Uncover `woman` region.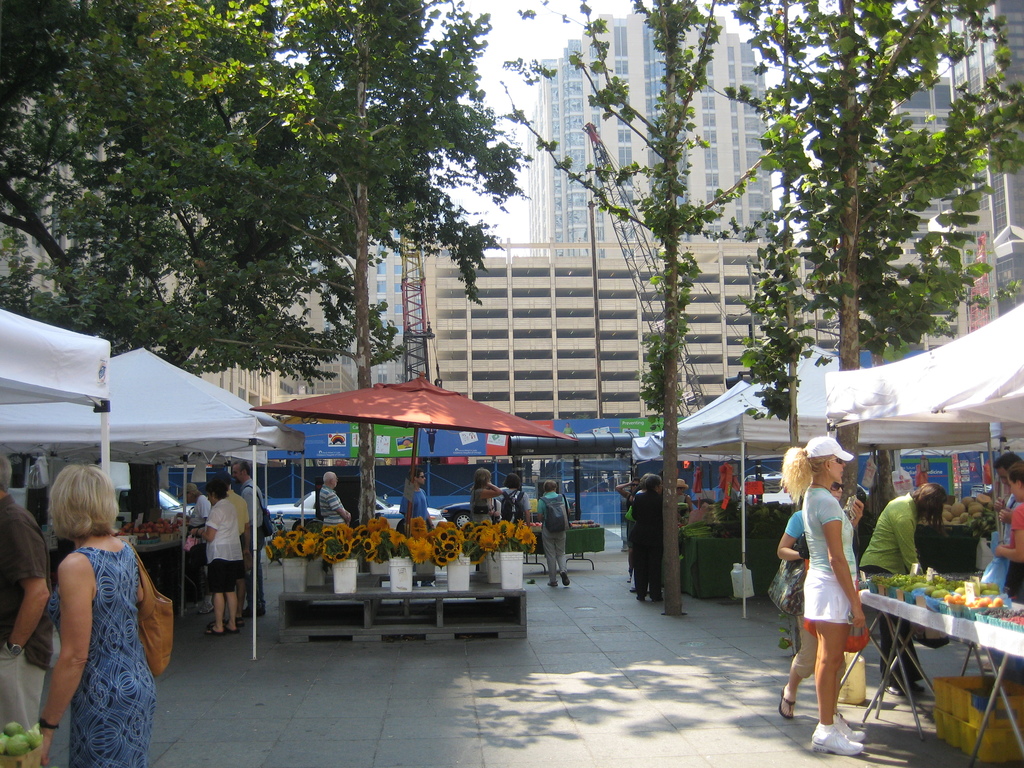
Uncovered: l=19, t=449, r=161, b=761.
